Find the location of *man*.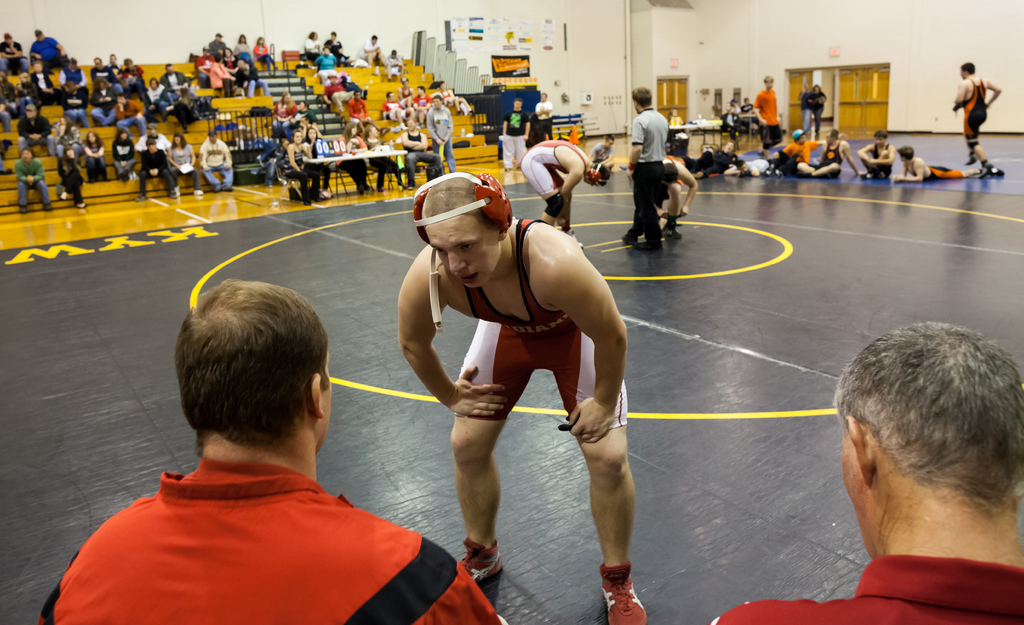
Location: BBox(111, 97, 147, 139).
